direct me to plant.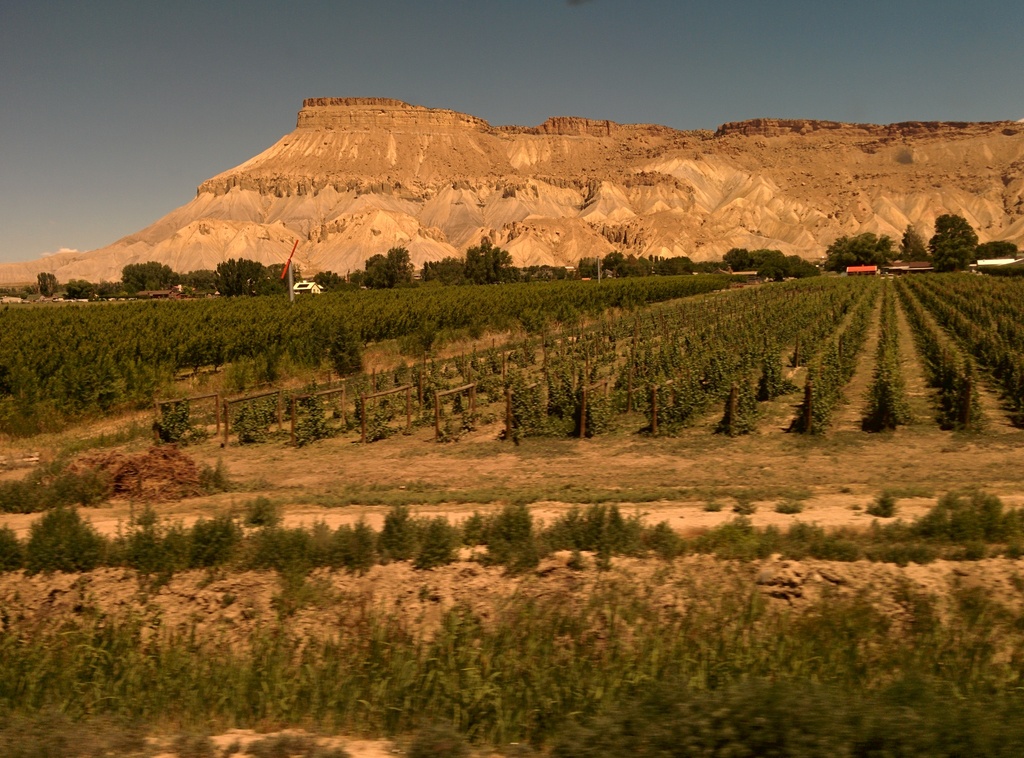
Direction: (left=362, top=389, right=396, bottom=456).
